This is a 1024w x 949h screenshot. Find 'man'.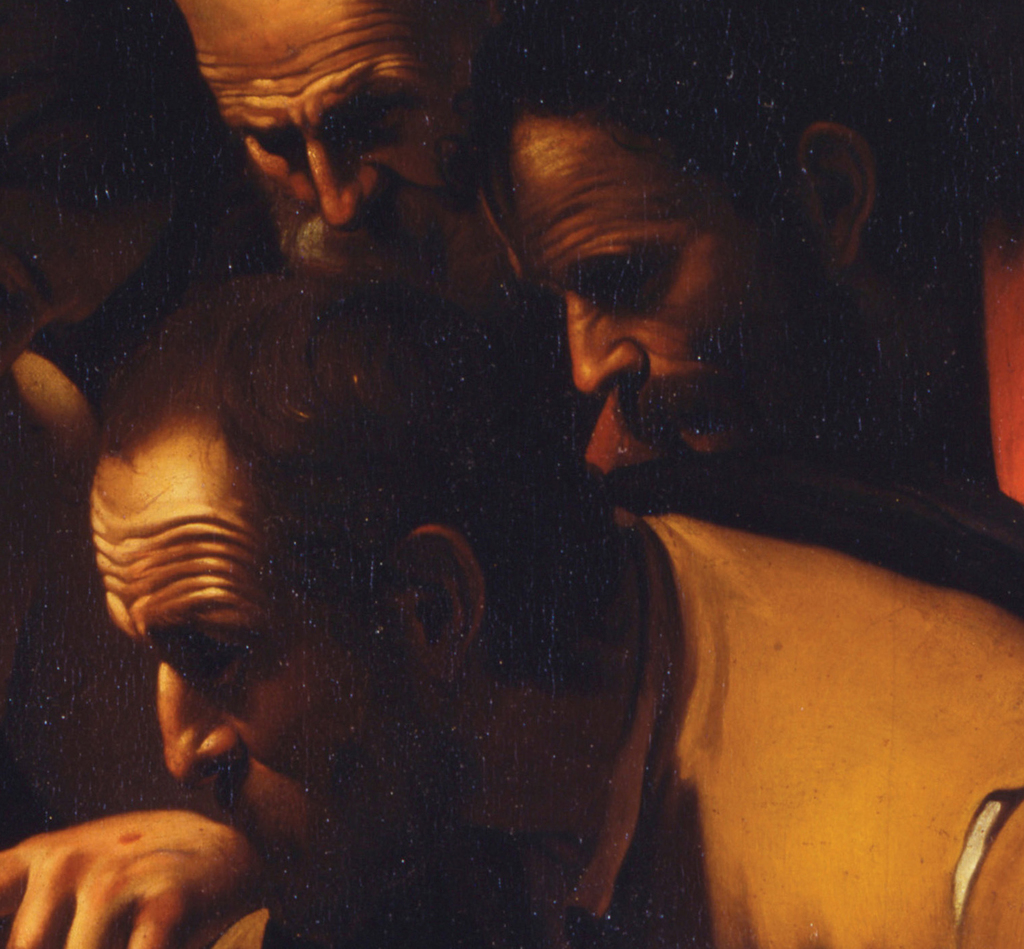
Bounding box: <box>171,0,515,291</box>.
